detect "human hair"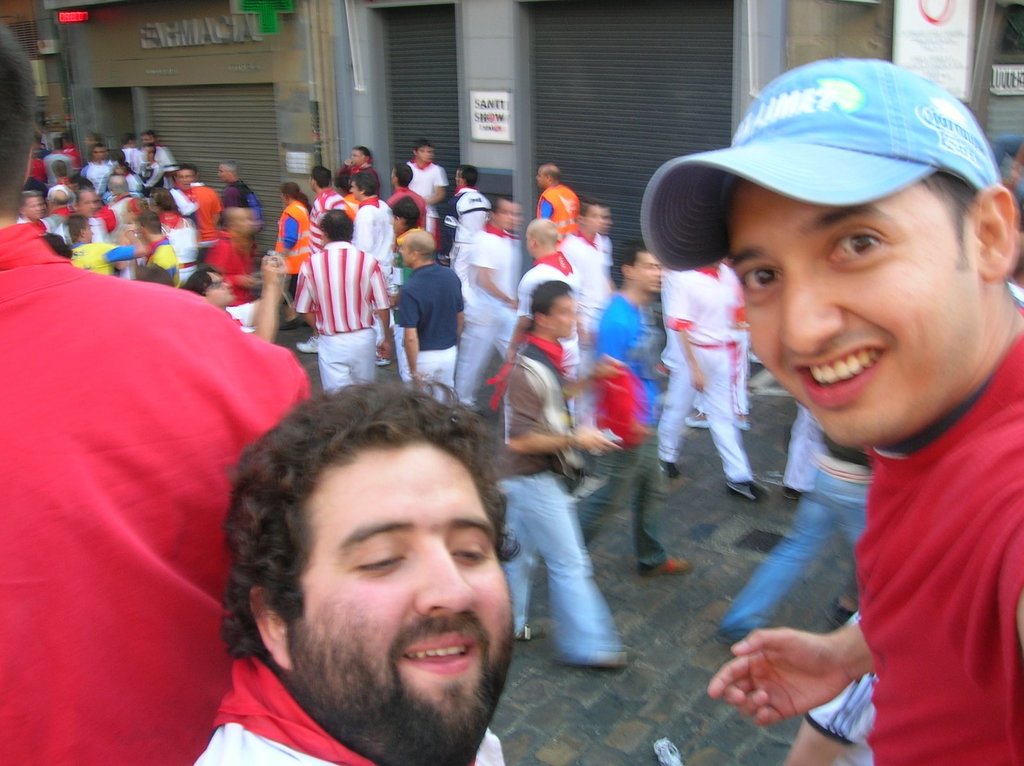
[308, 163, 333, 189]
